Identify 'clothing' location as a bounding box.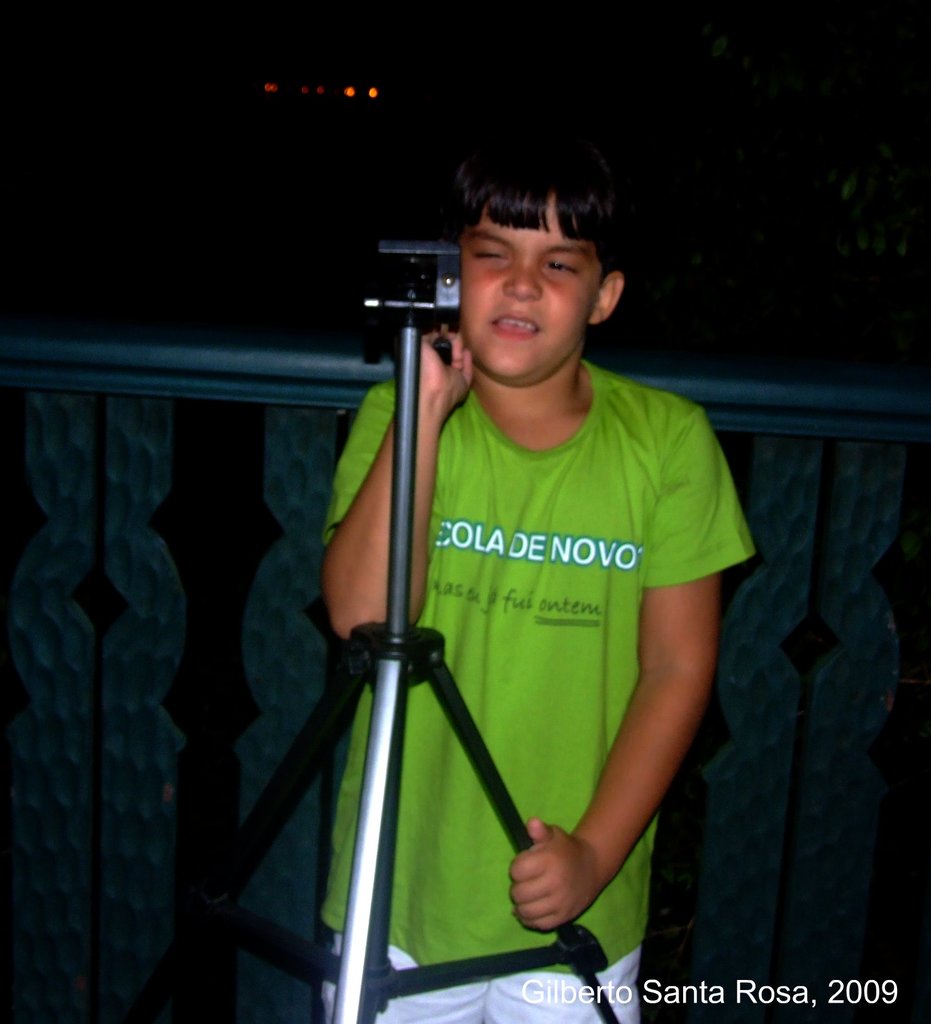
[333,349,790,1023].
